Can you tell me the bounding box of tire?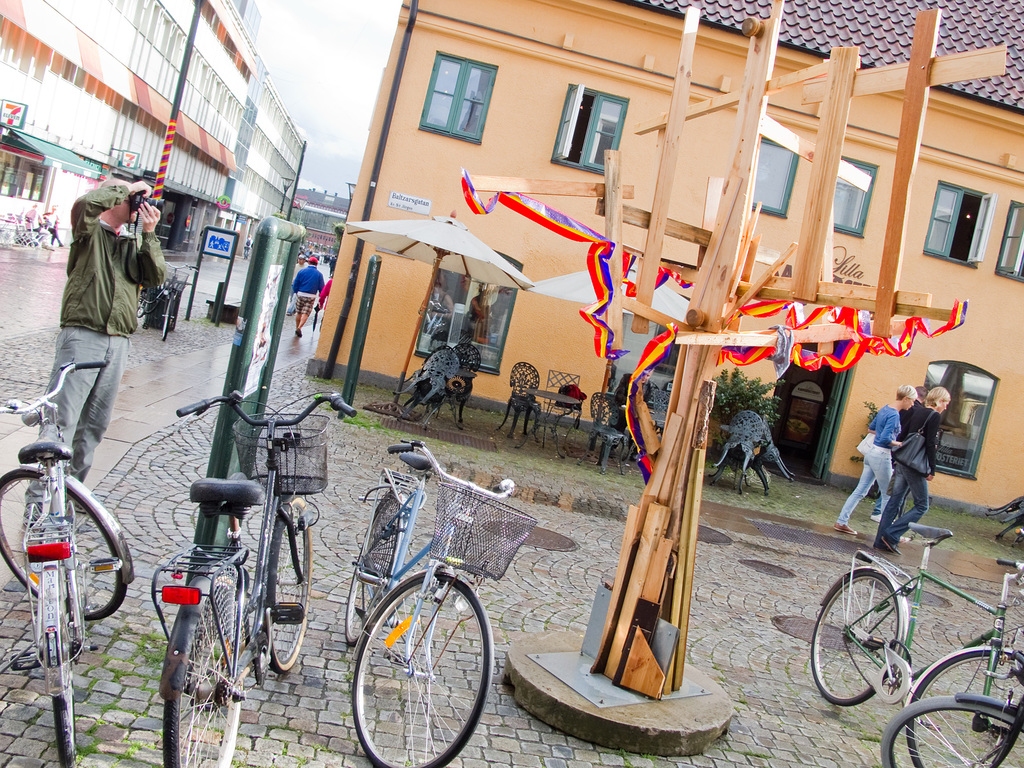
box=[0, 214, 29, 244].
